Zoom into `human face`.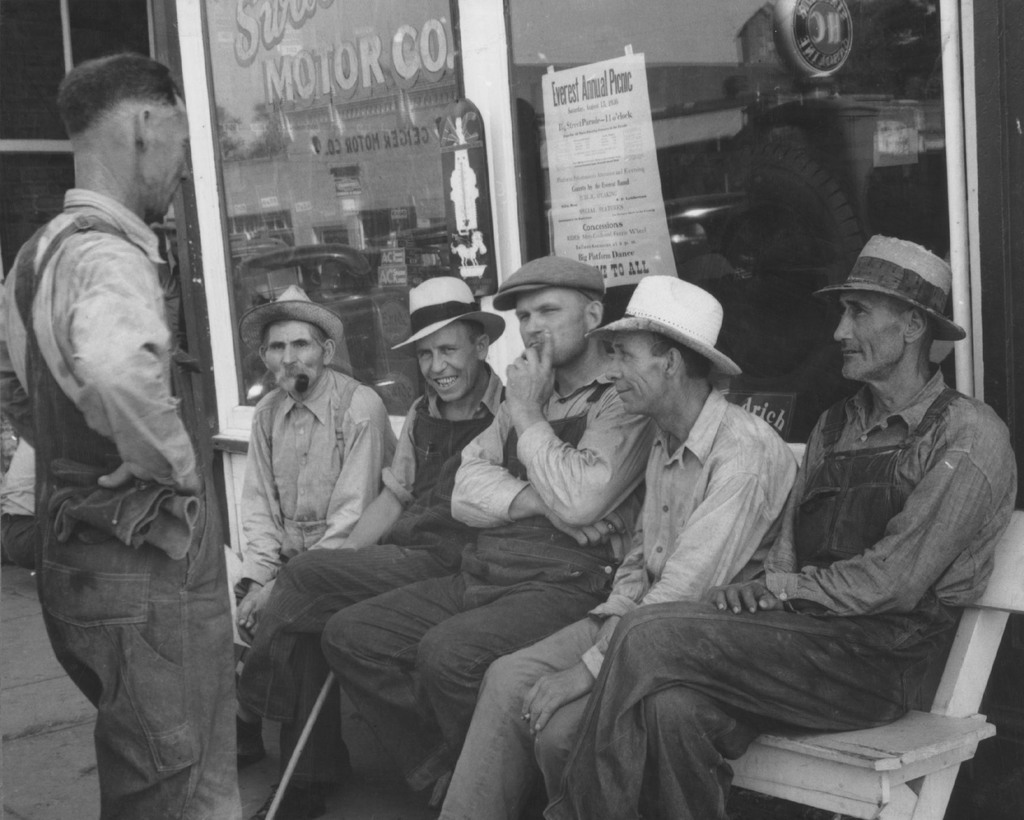
Zoom target: select_region(830, 294, 897, 382).
